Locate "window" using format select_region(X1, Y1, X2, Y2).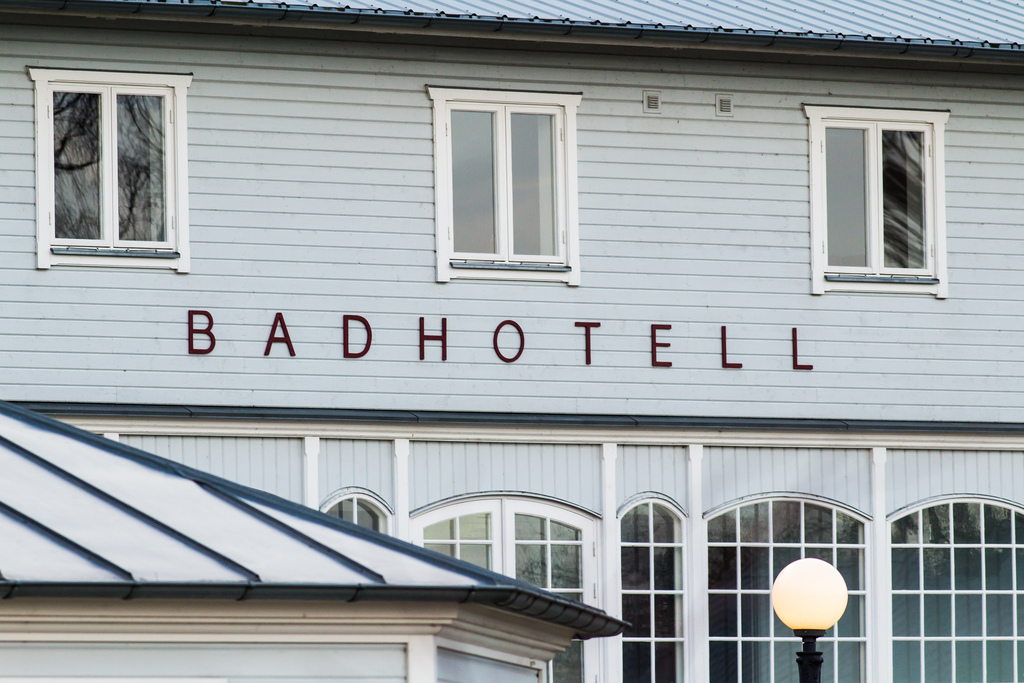
select_region(319, 485, 397, 544).
